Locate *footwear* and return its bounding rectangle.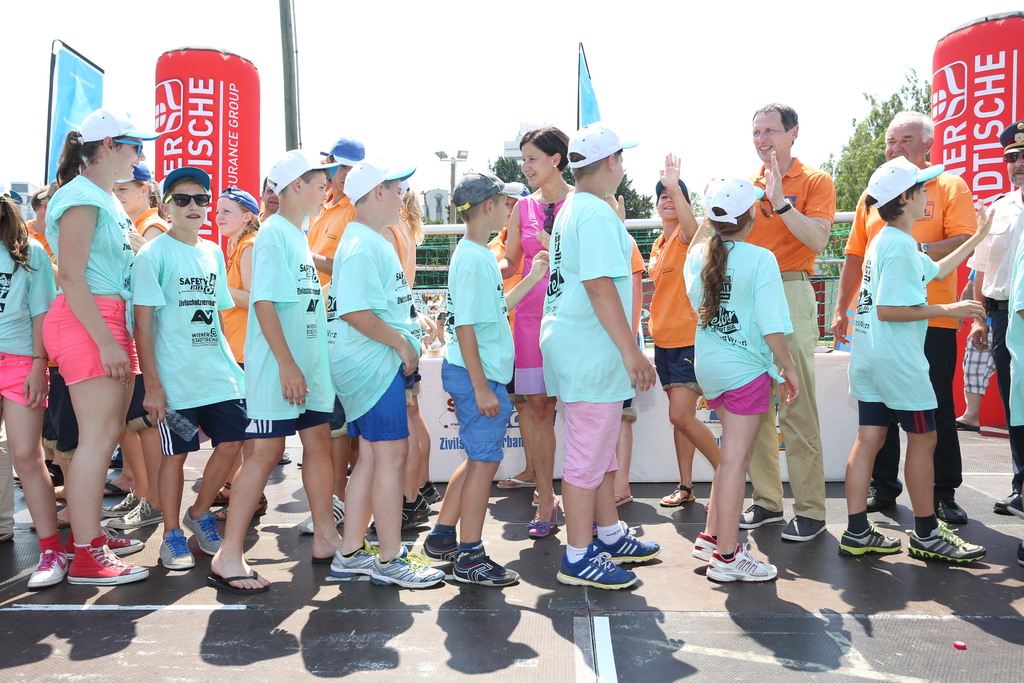
[594,527,662,567].
